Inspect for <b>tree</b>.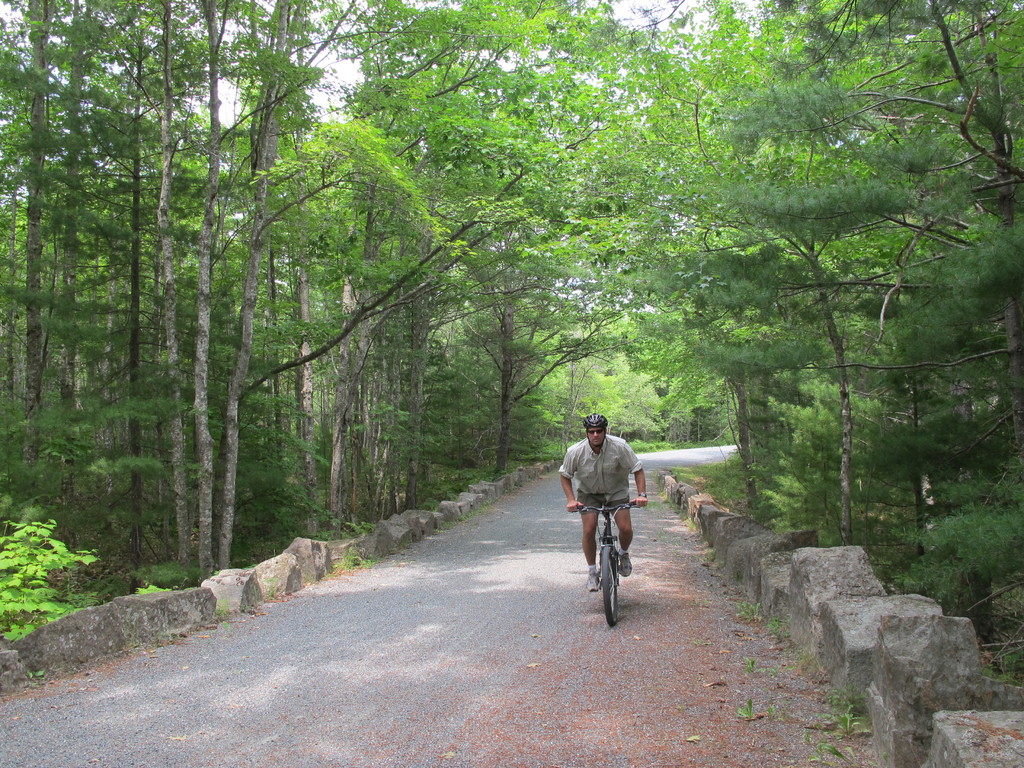
Inspection: bbox(0, 4, 186, 559).
